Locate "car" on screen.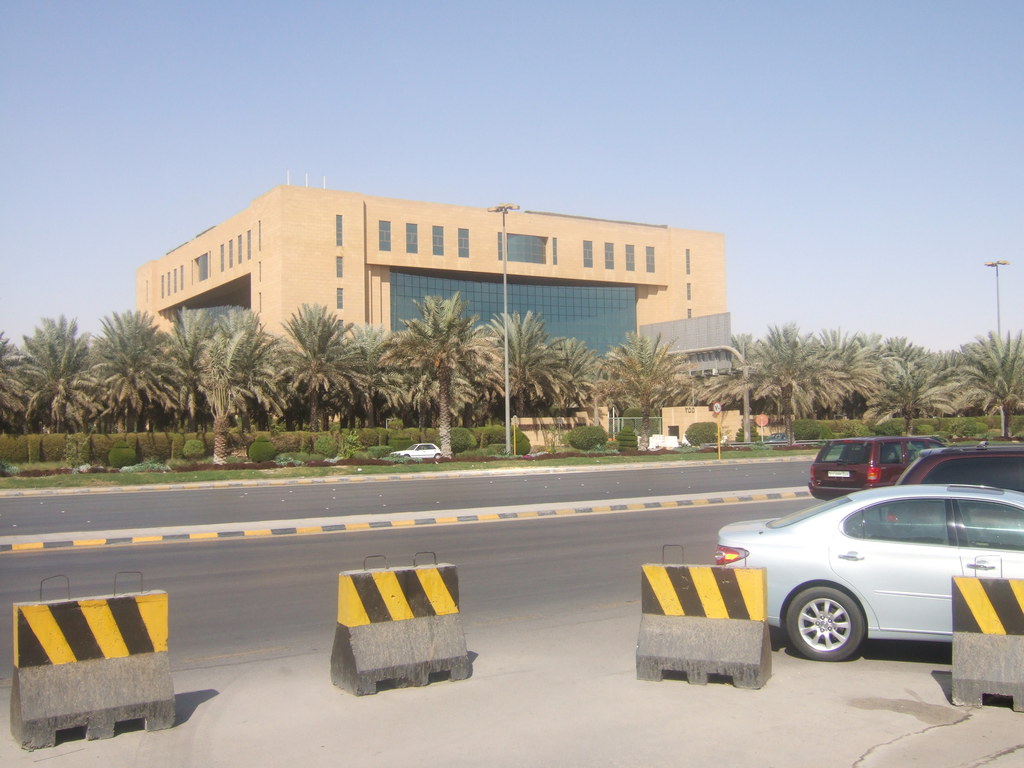
On screen at 886 436 1023 498.
